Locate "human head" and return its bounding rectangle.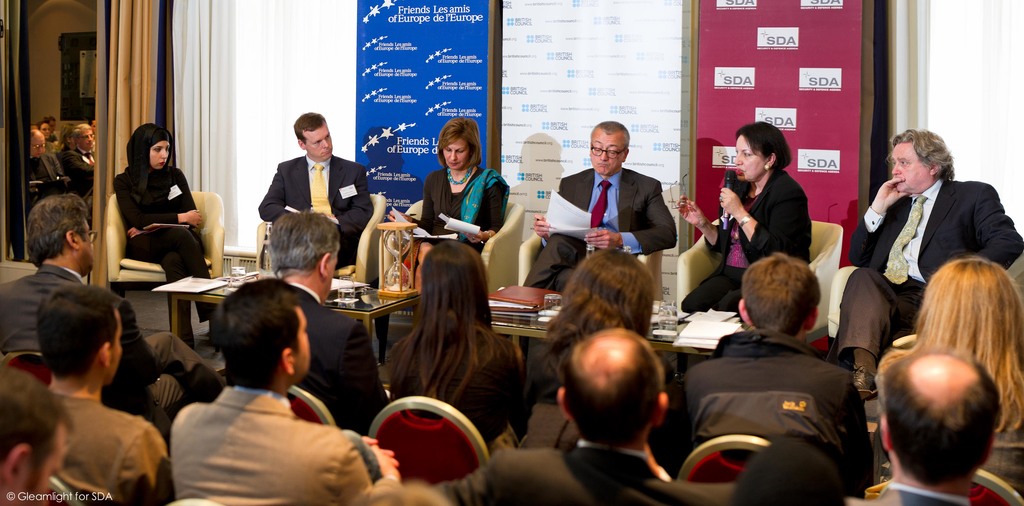
Rect(63, 121, 75, 144).
